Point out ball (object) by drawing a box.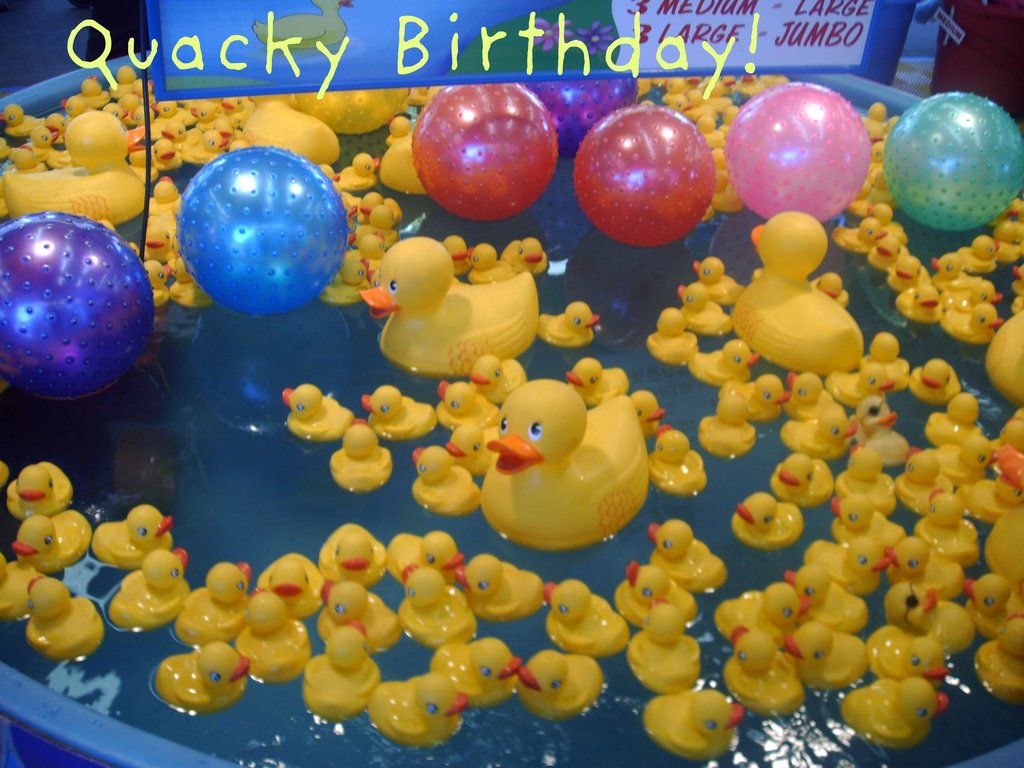
l=573, t=106, r=710, b=241.
